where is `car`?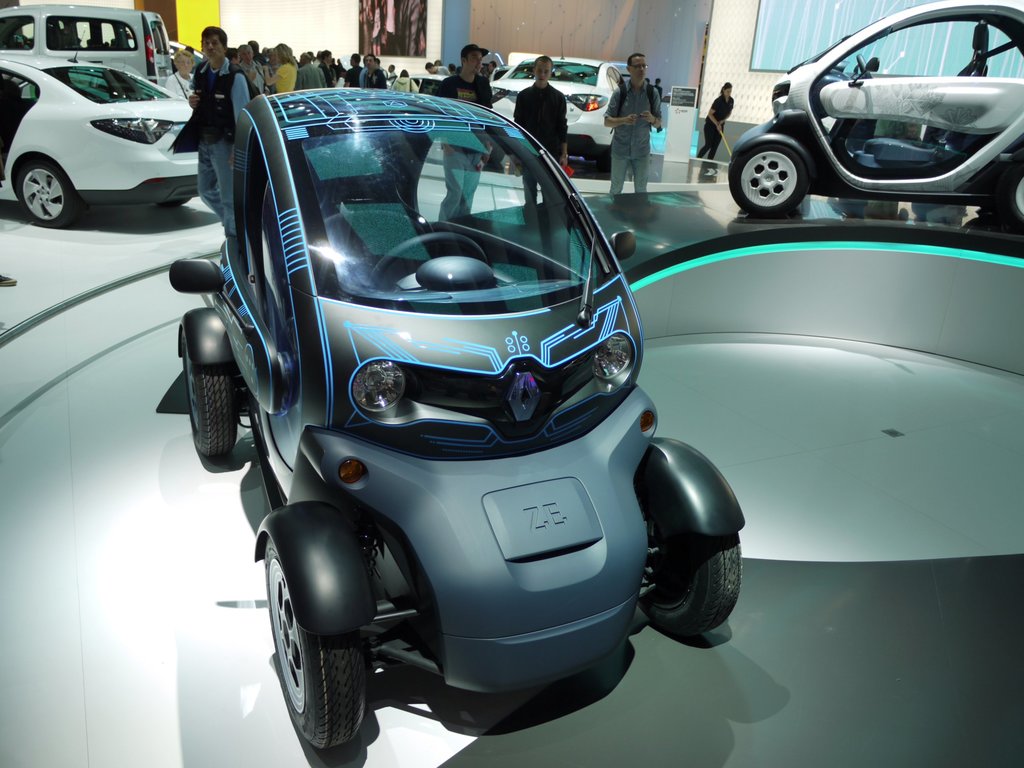
BBox(159, 87, 749, 754).
